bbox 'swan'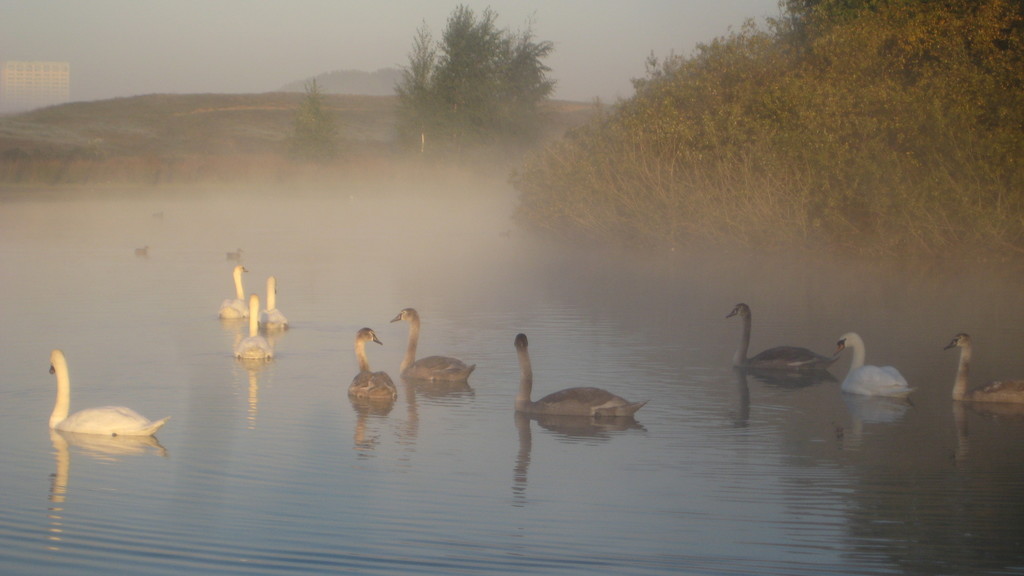
(x1=388, y1=307, x2=481, y2=383)
